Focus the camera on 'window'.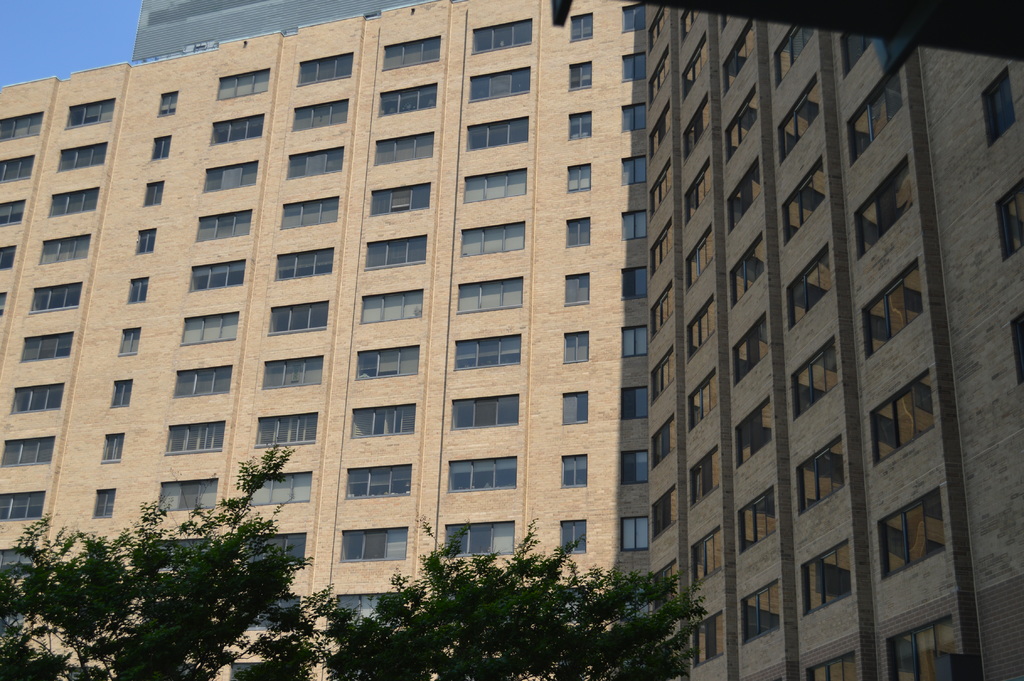
Focus region: (781, 159, 819, 236).
